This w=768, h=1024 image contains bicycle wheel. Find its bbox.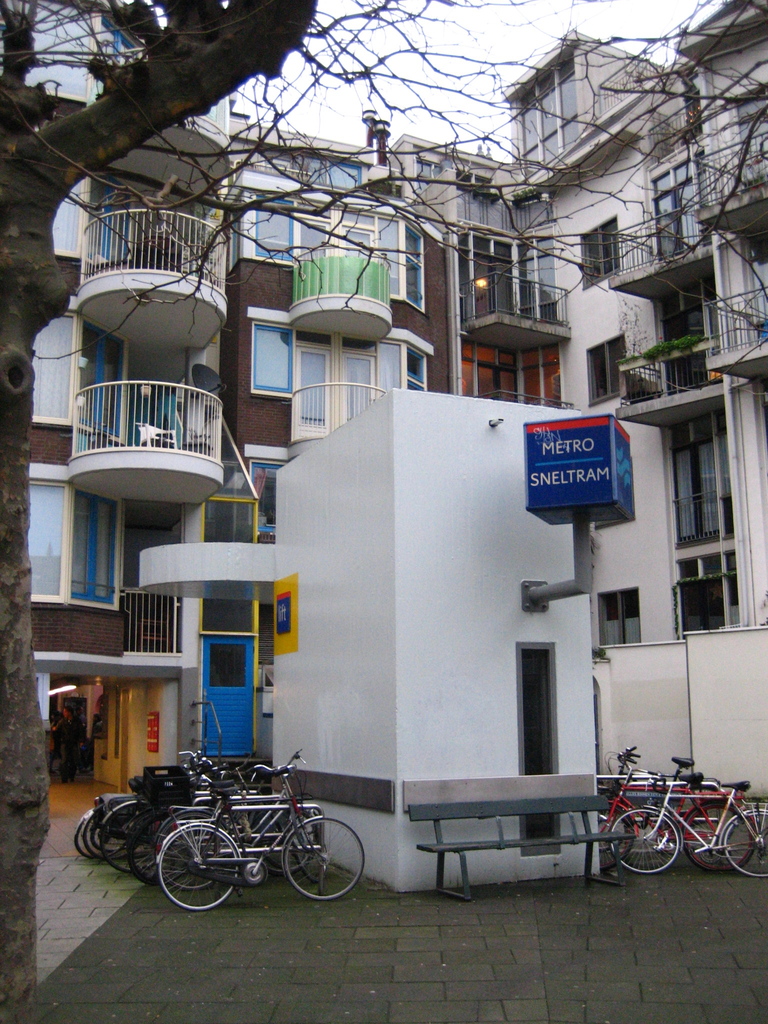
<bbox>151, 810, 228, 887</bbox>.
